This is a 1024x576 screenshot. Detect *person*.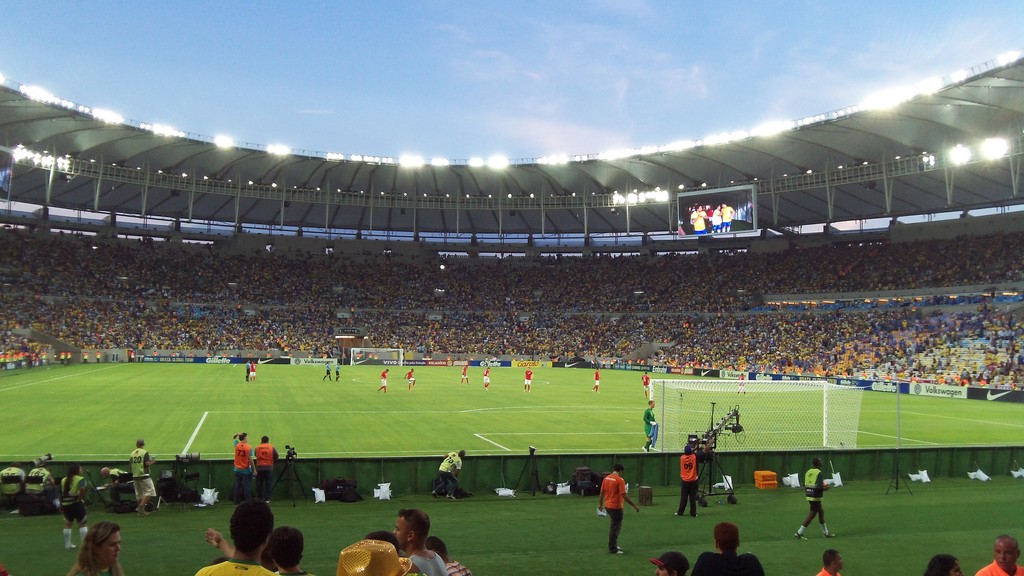
l=587, t=364, r=605, b=395.
